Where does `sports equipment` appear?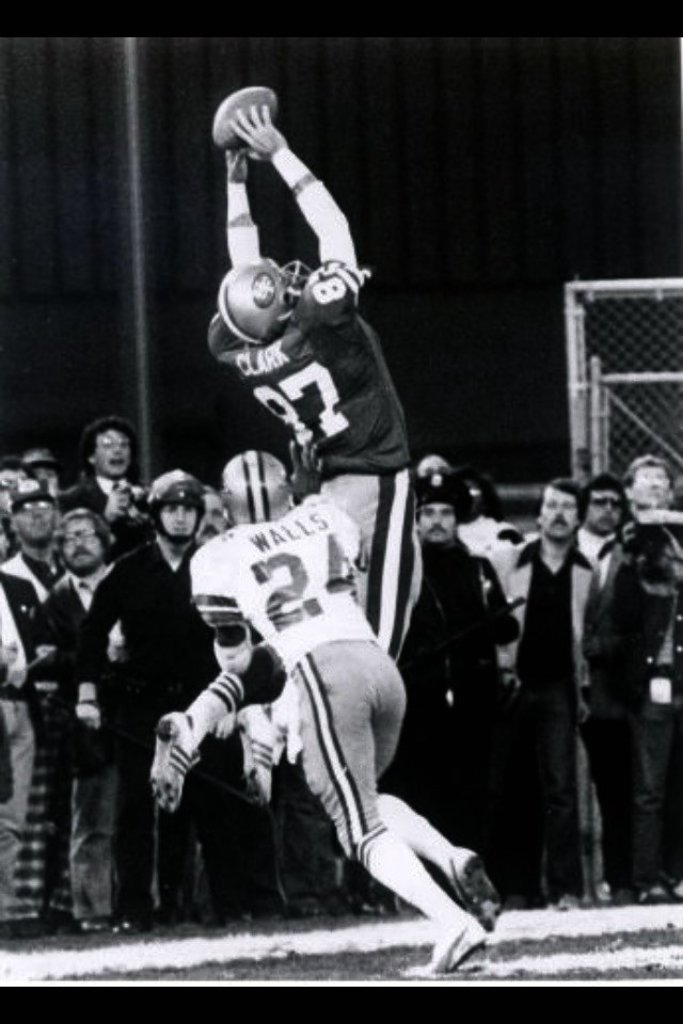
Appears at x1=221 y1=254 x2=313 y2=347.
